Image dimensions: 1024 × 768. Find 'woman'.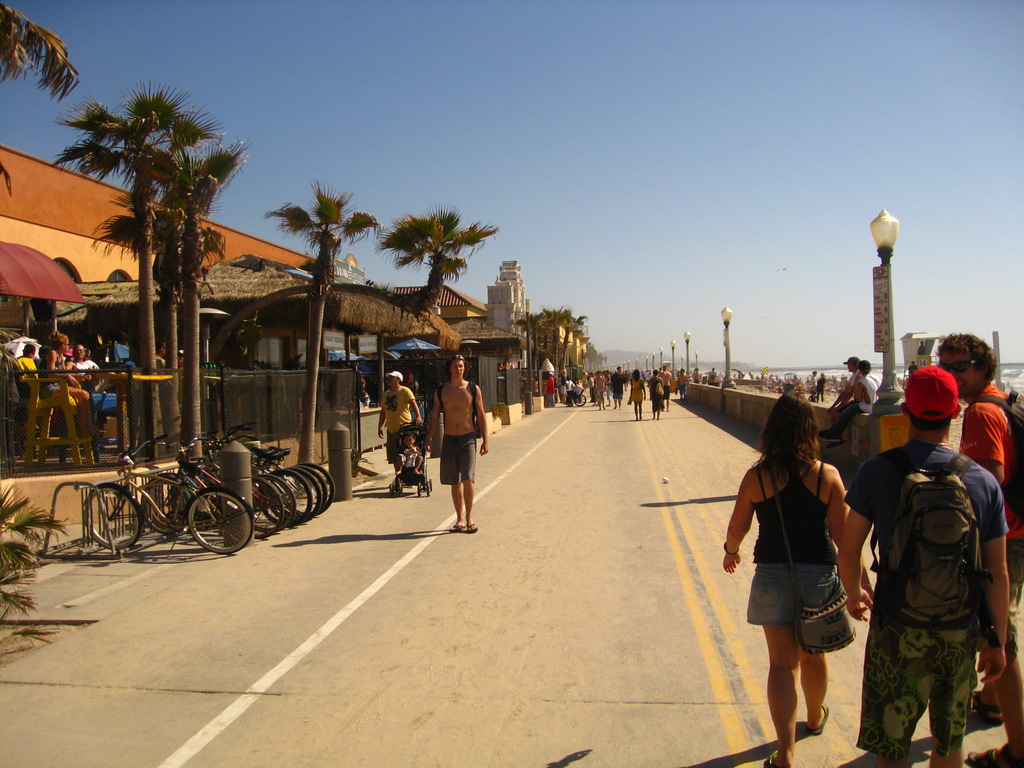
rect(37, 327, 103, 436).
